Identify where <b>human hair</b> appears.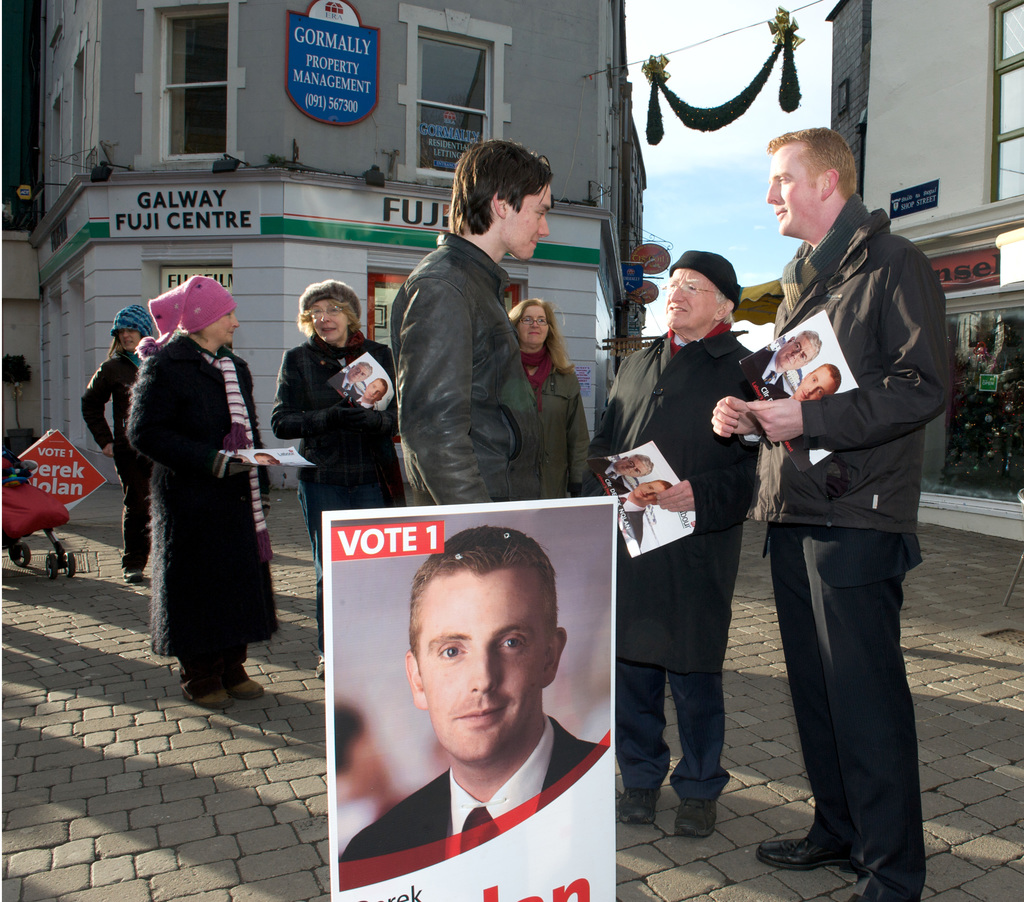
Appears at {"x1": 196, "y1": 326, "x2": 206, "y2": 343}.
